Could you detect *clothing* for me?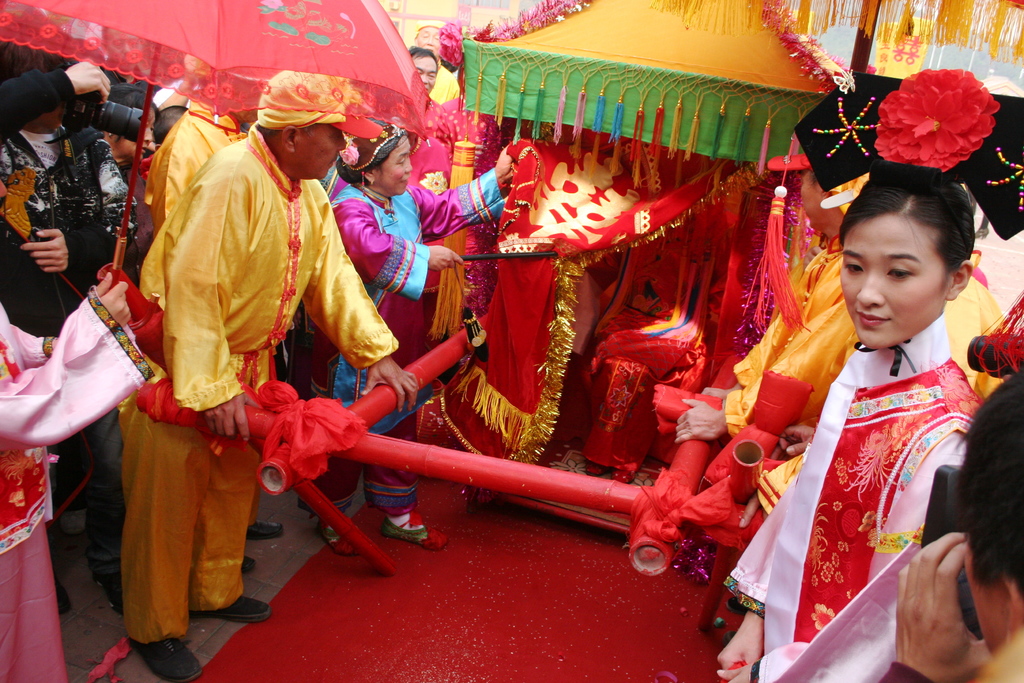
Detection result: [left=318, top=125, right=461, bottom=393].
